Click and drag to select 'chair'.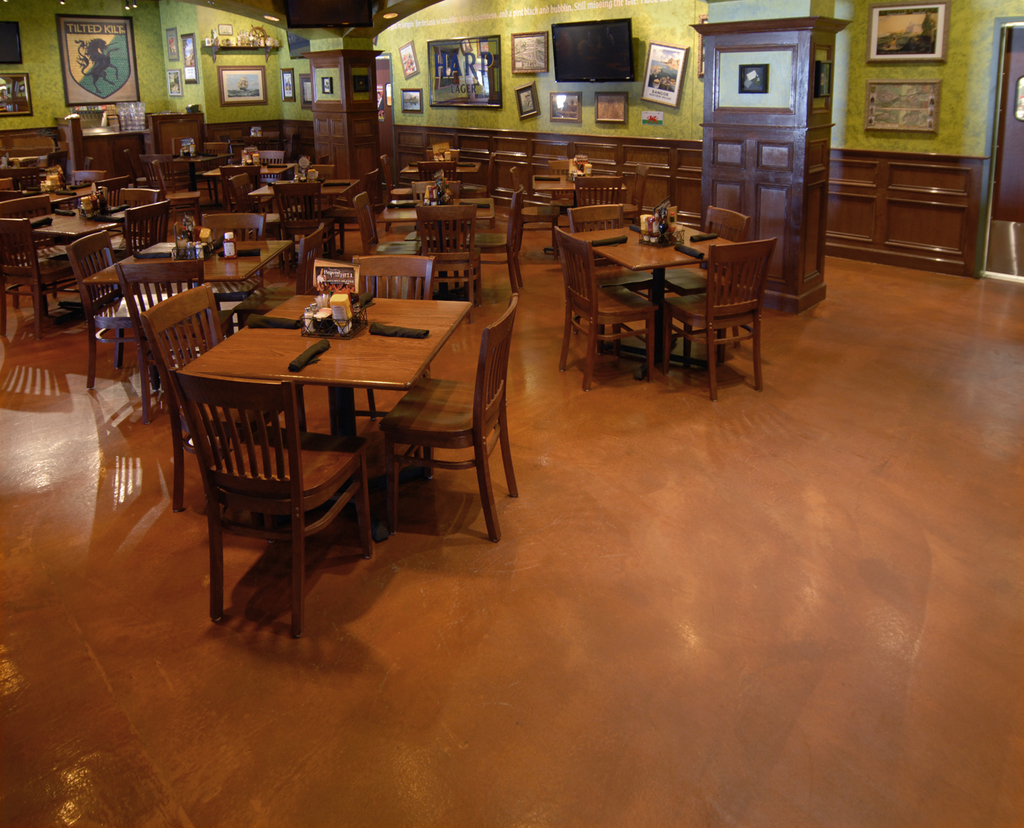
Selection: box=[421, 157, 461, 184].
